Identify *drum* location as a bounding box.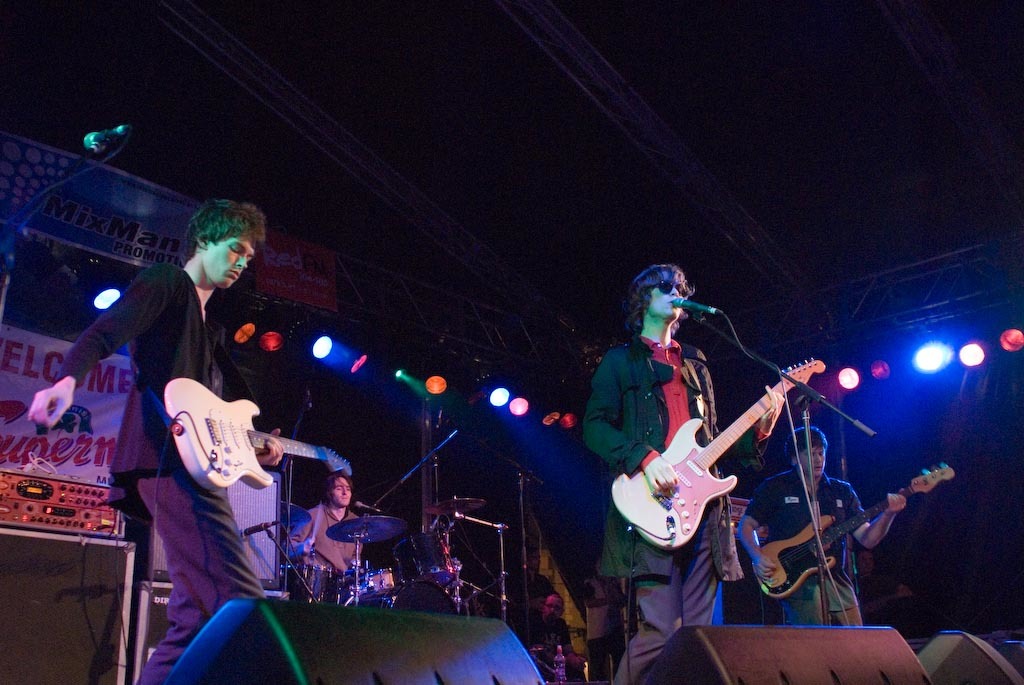
region(344, 582, 462, 614).
